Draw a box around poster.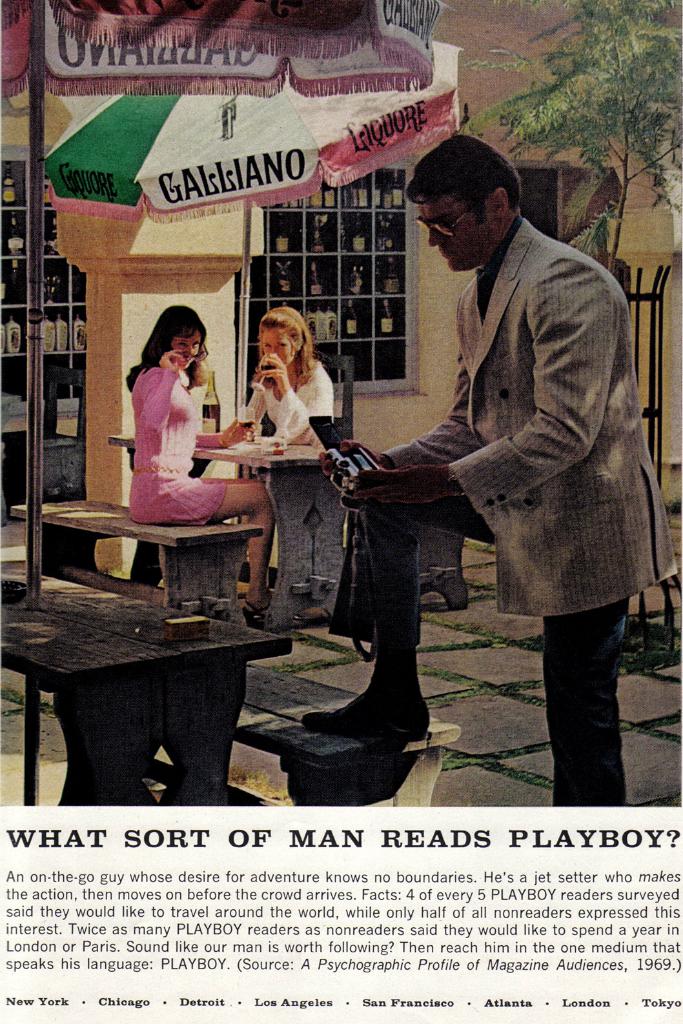
x1=0, y1=0, x2=682, y2=1016.
